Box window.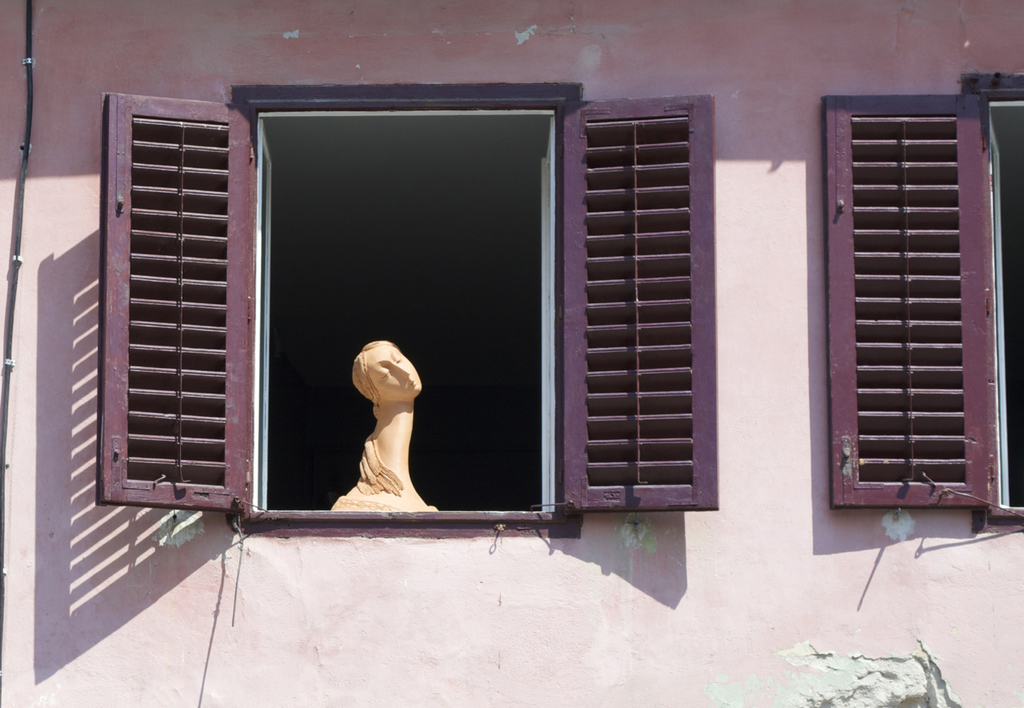
[225, 84, 578, 542].
